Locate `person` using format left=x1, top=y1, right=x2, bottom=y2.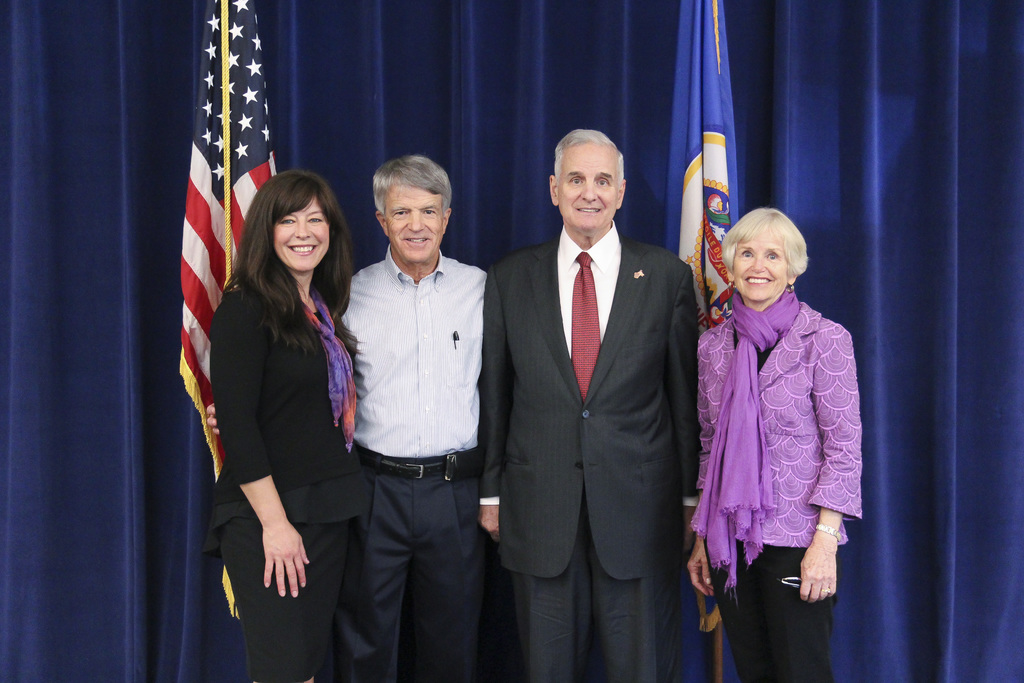
left=215, top=158, right=343, bottom=675.
